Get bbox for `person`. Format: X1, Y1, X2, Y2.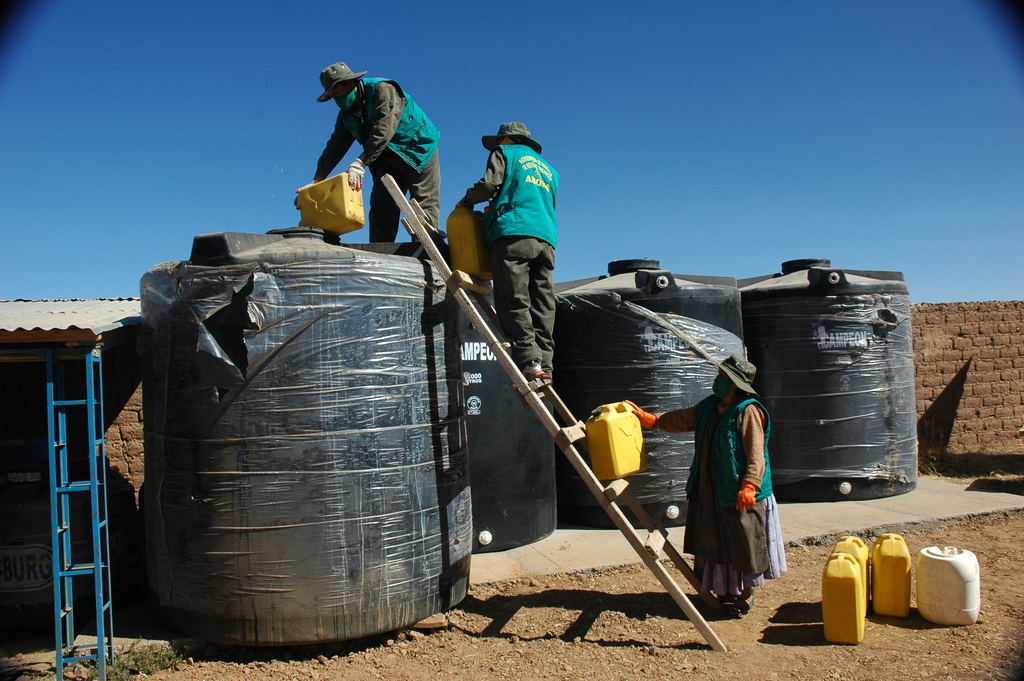
463, 124, 561, 385.
